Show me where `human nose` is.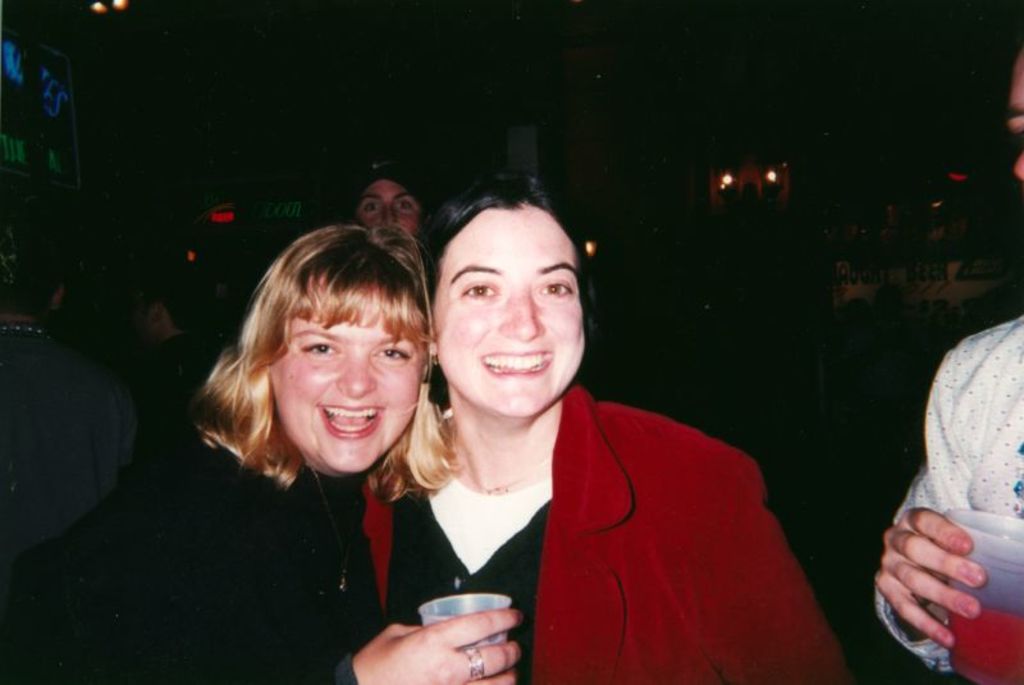
`human nose` is at [left=1011, top=147, right=1023, bottom=182].
